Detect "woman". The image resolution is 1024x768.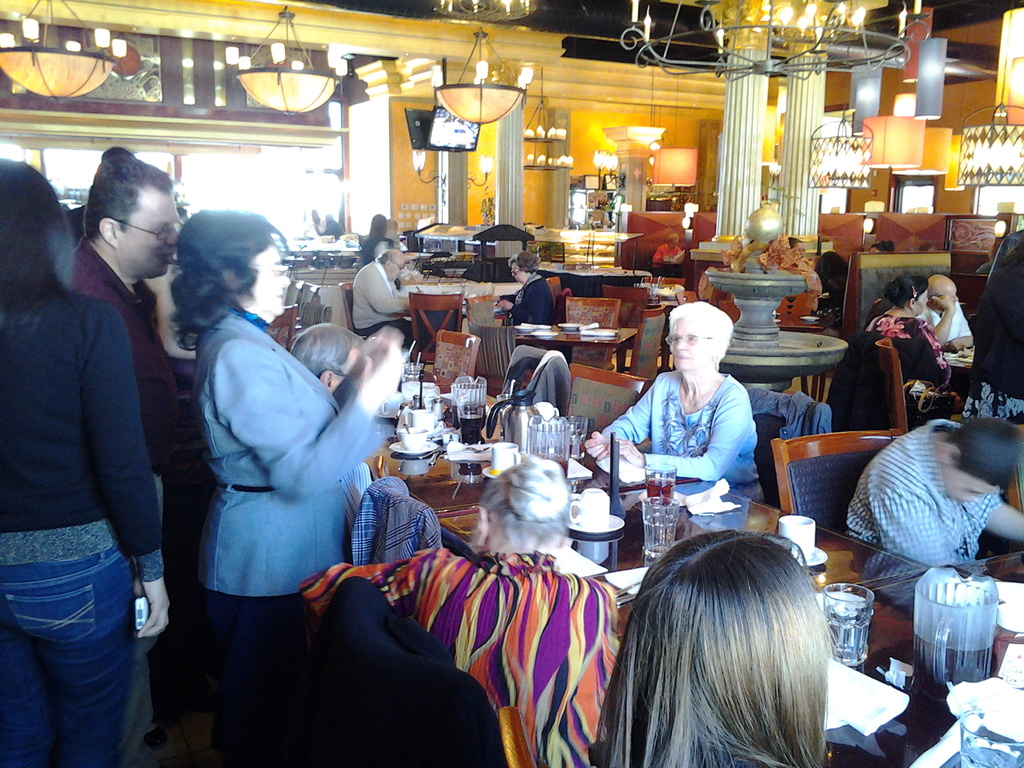
region(491, 244, 555, 333).
